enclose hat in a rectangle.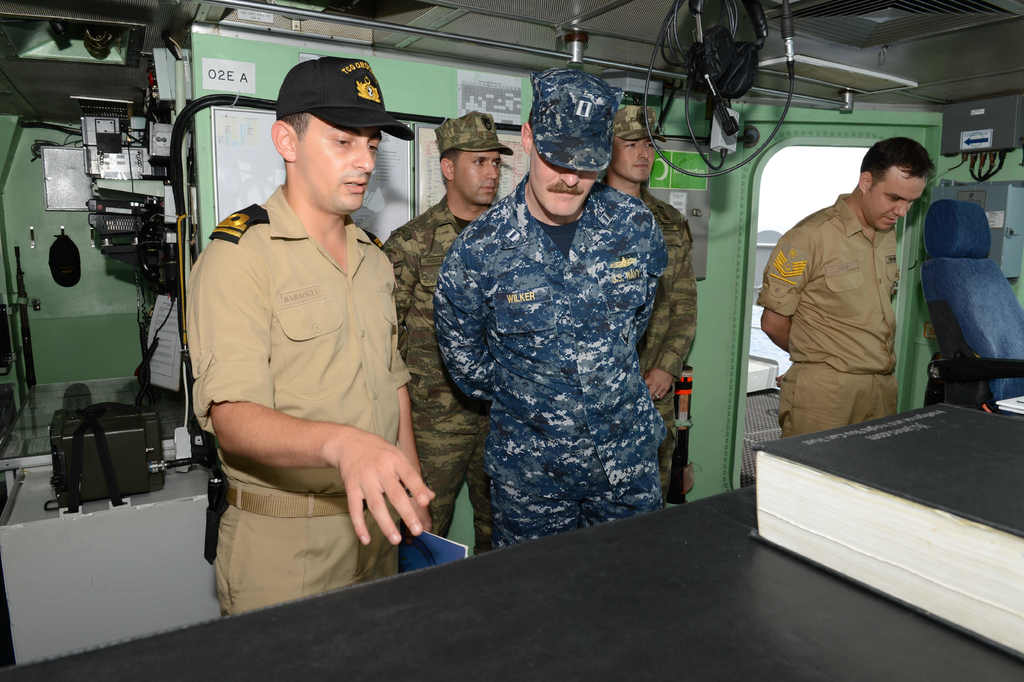
612 105 664 144.
